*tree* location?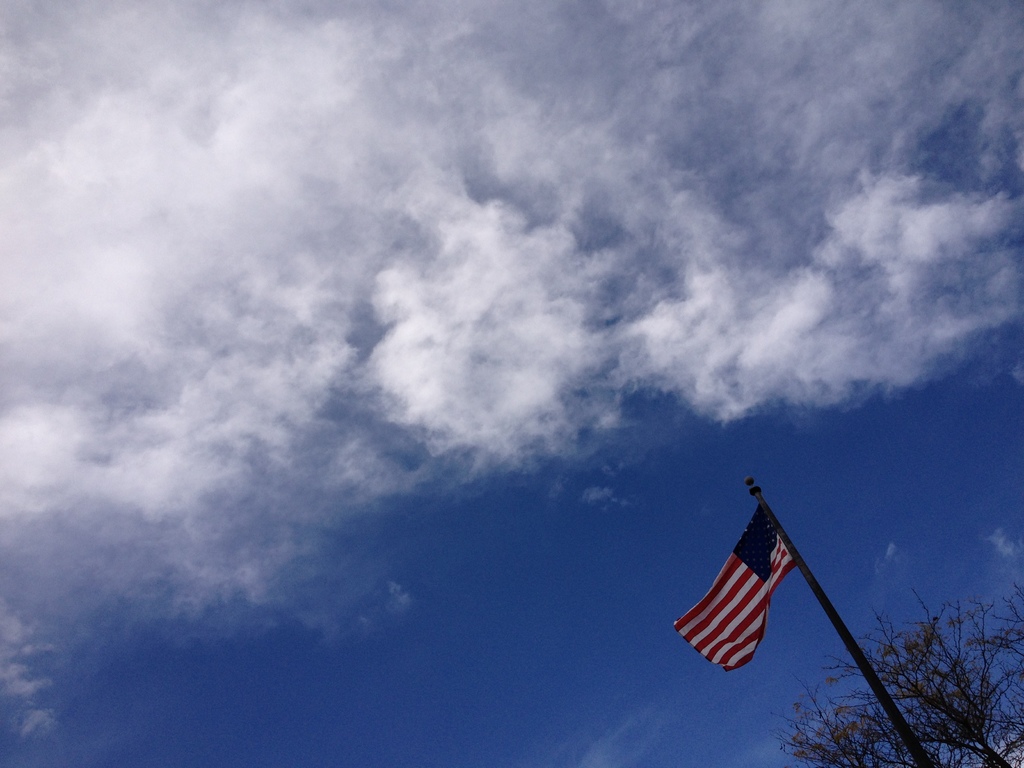
767:586:1023:767
